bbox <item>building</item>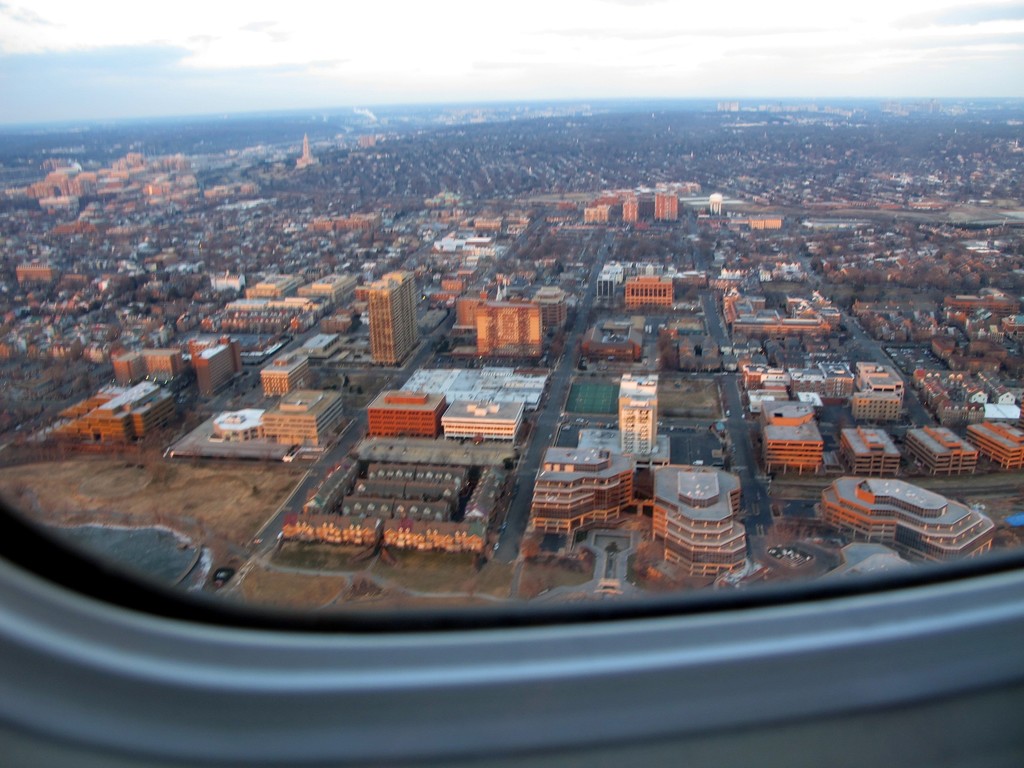
(x1=292, y1=265, x2=361, y2=317)
